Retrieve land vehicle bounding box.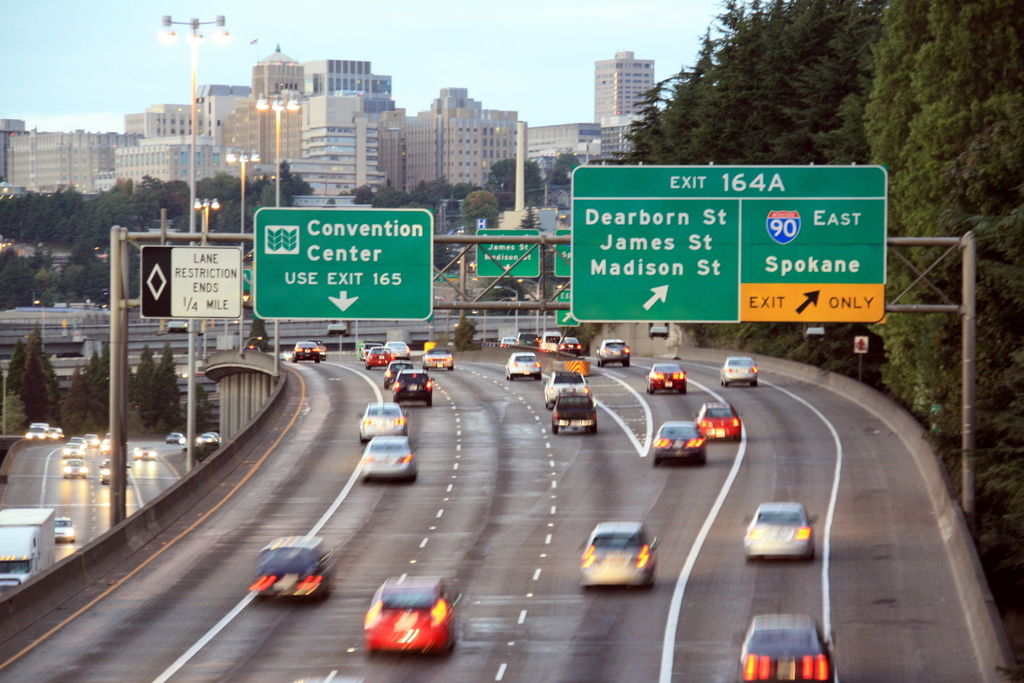
Bounding box: detection(25, 418, 44, 440).
